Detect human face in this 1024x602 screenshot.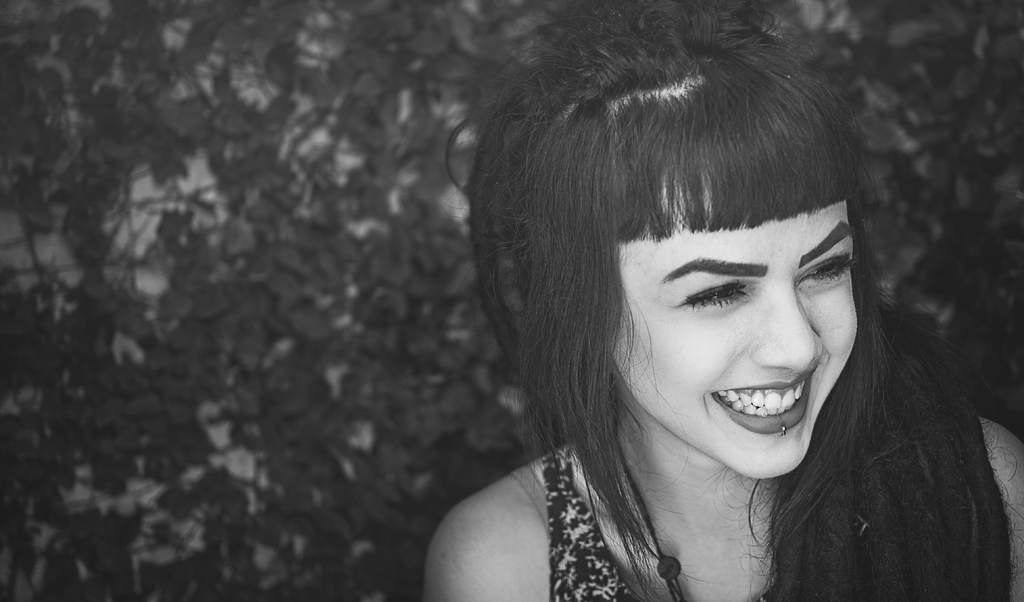
Detection: [615,203,855,475].
